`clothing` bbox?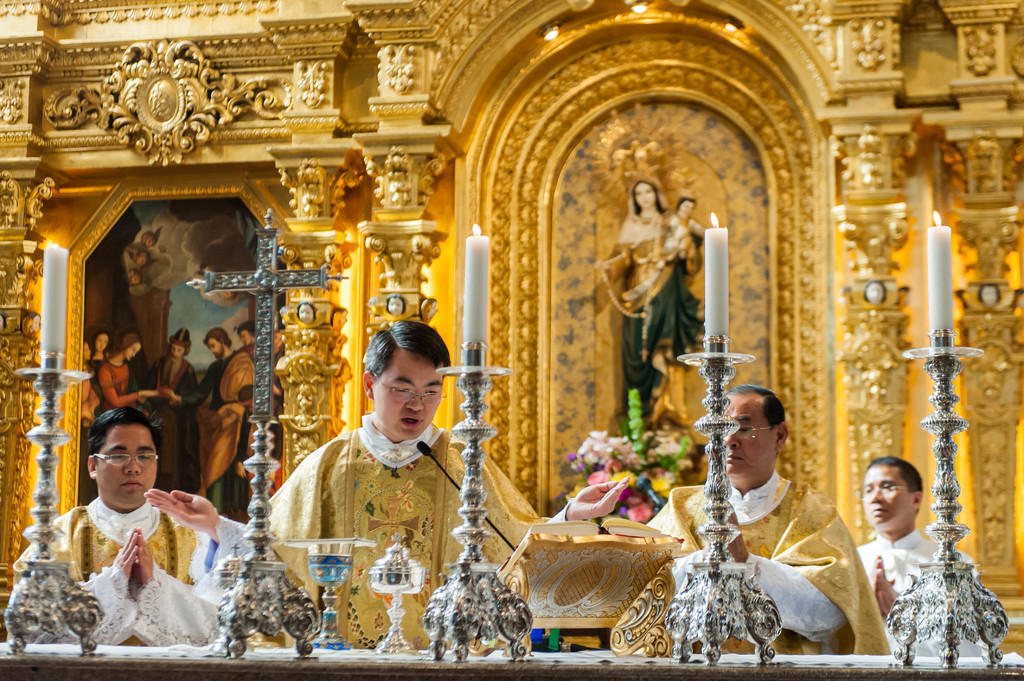
{"x1": 851, "y1": 529, "x2": 968, "y2": 634}
